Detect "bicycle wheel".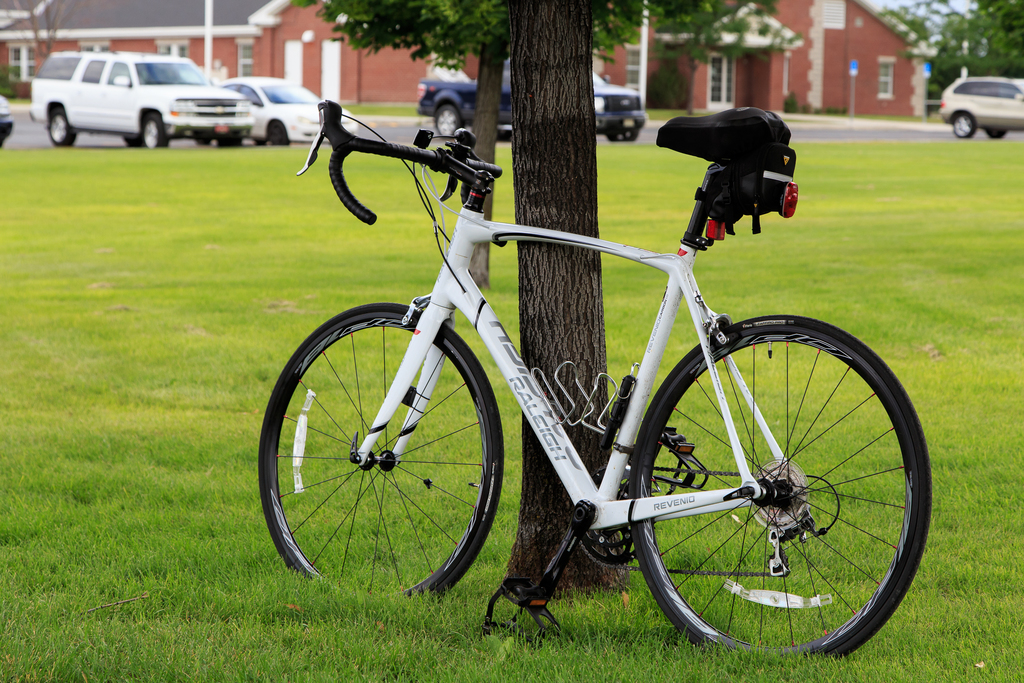
Detected at locate(257, 301, 506, 600).
